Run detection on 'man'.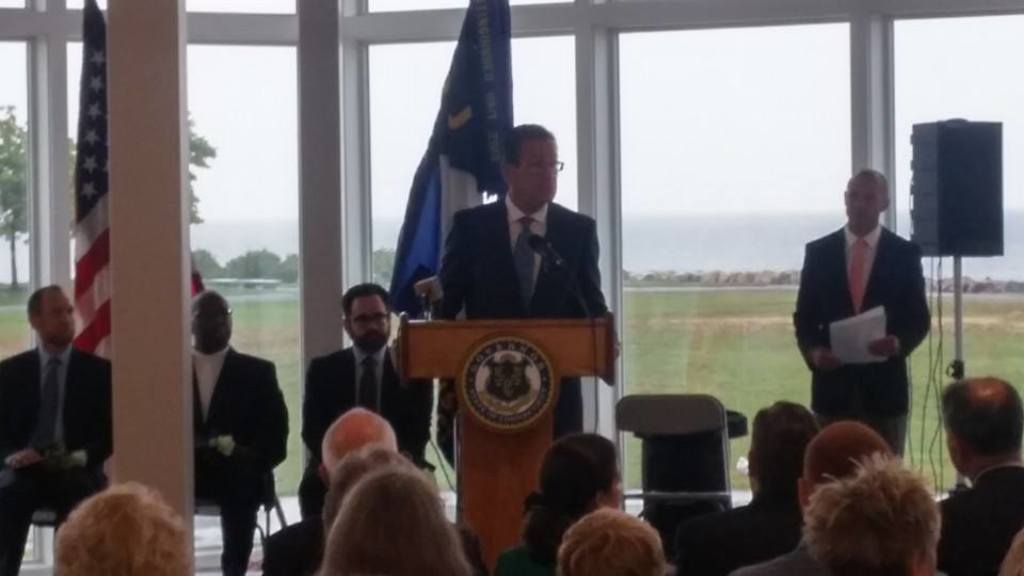
Result: [left=188, top=292, right=287, bottom=575].
